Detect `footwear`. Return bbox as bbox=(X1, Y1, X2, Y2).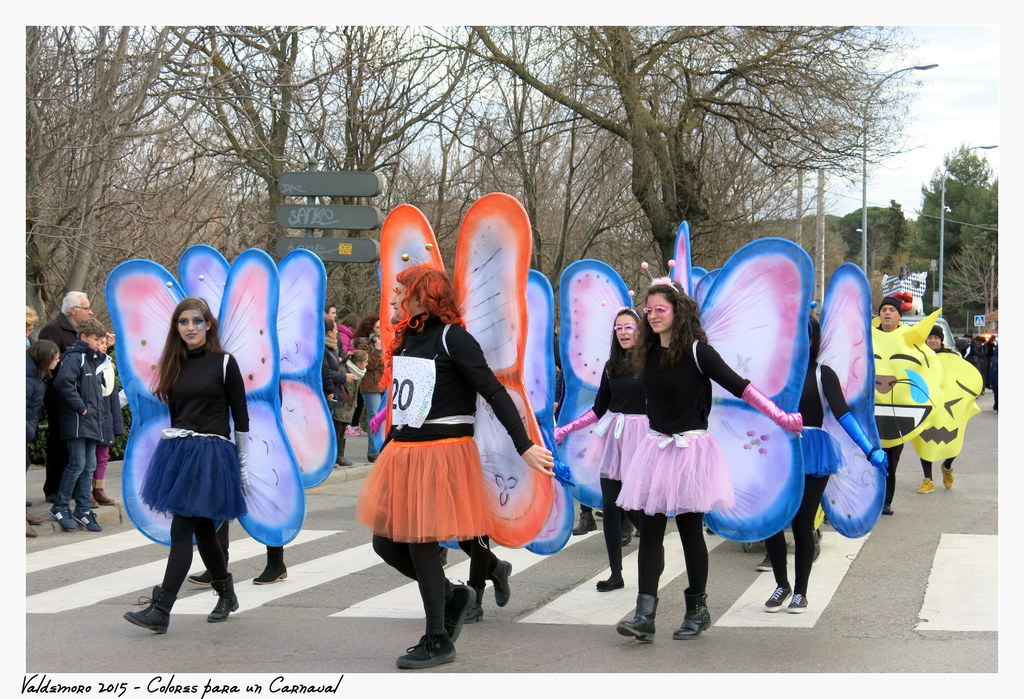
bbox=(440, 579, 477, 644).
